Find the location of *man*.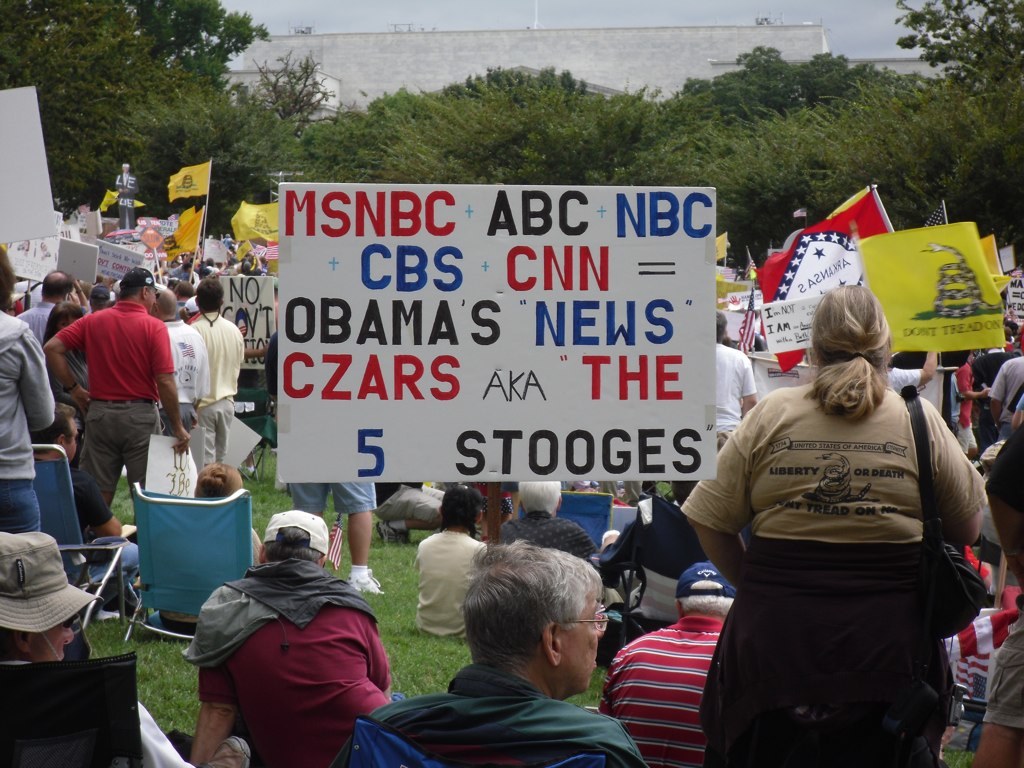
Location: (713, 309, 756, 451).
